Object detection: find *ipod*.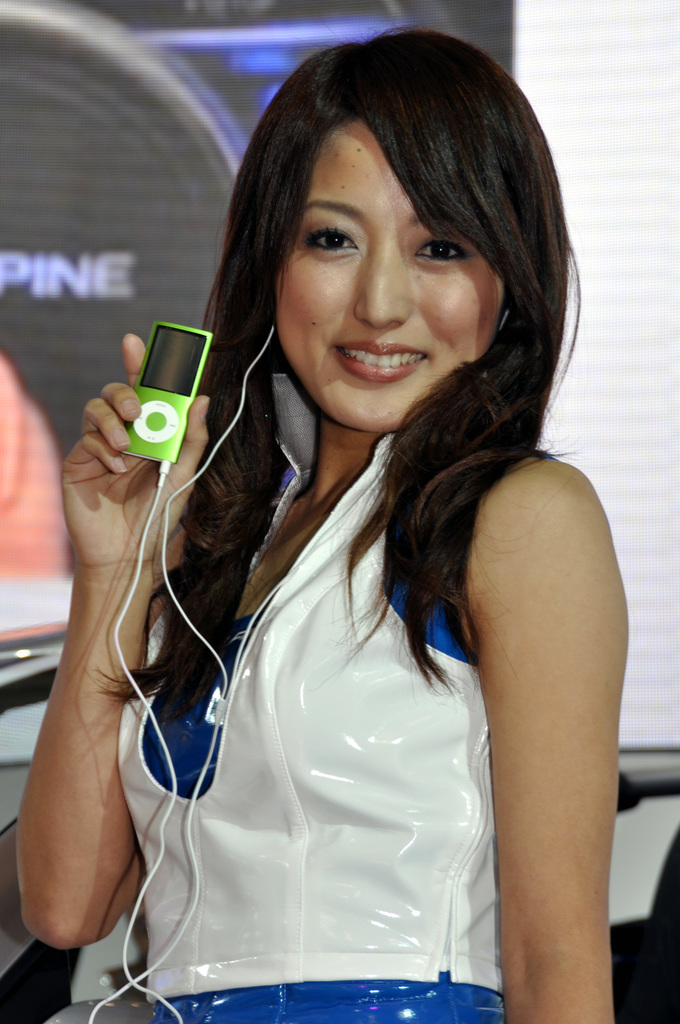
<bbox>118, 319, 215, 465</bbox>.
